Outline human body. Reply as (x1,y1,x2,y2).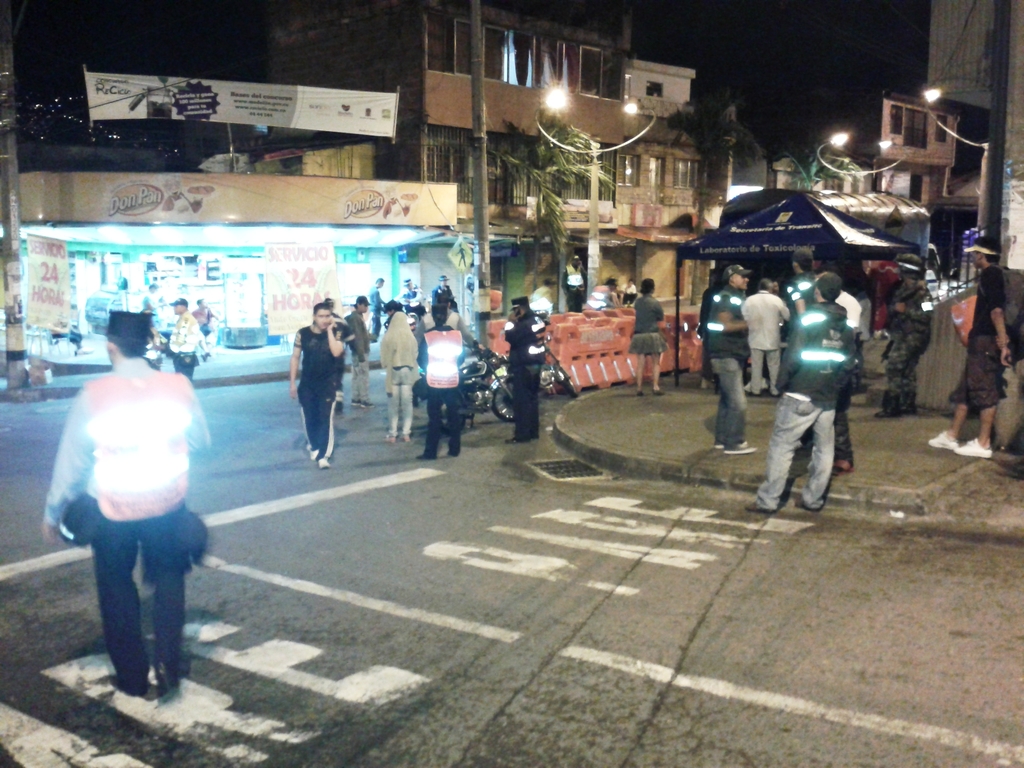
(344,310,368,403).
